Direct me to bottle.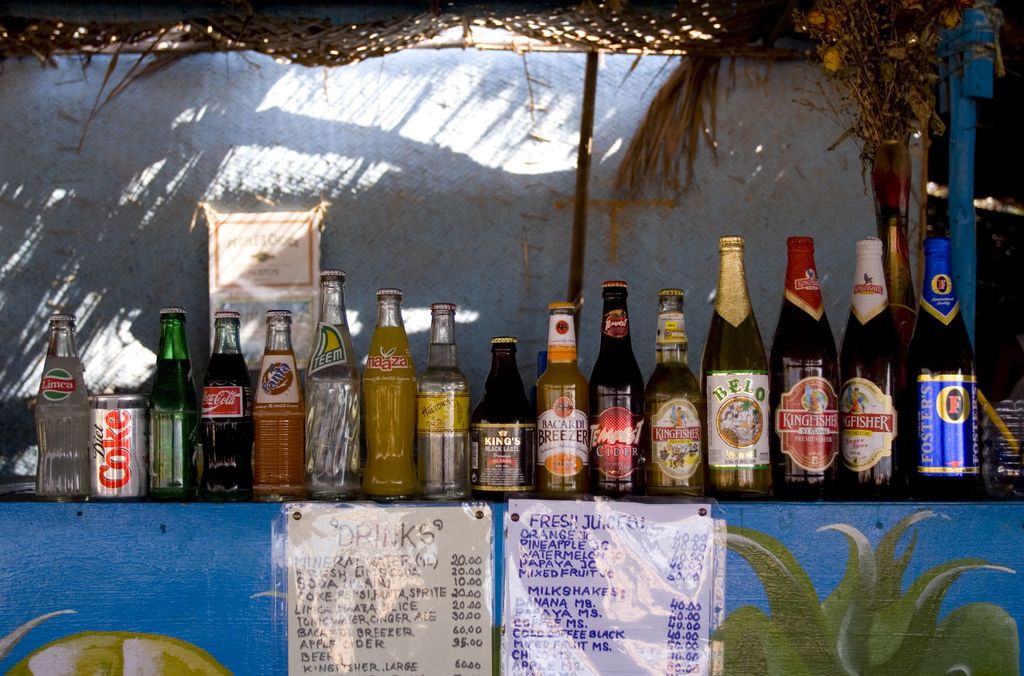
Direction: {"left": 766, "top": 236, "right": 840, "bottom": 504}.
